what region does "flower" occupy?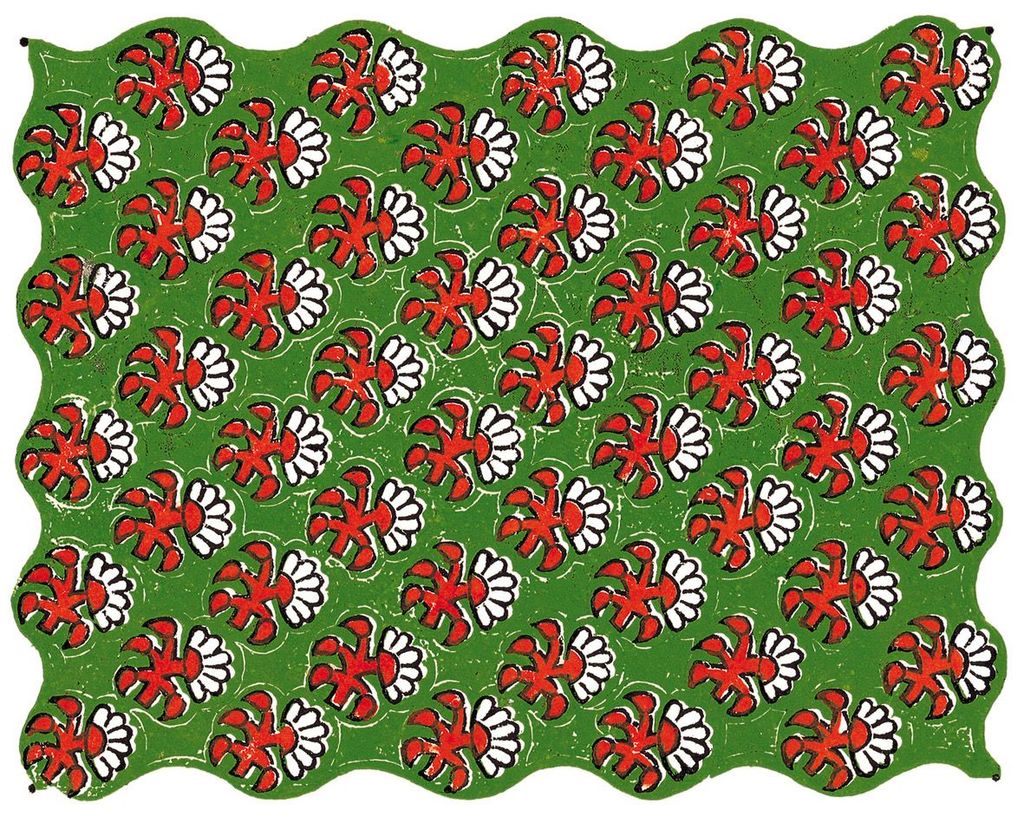
locate(655, 408, 707, 476).
